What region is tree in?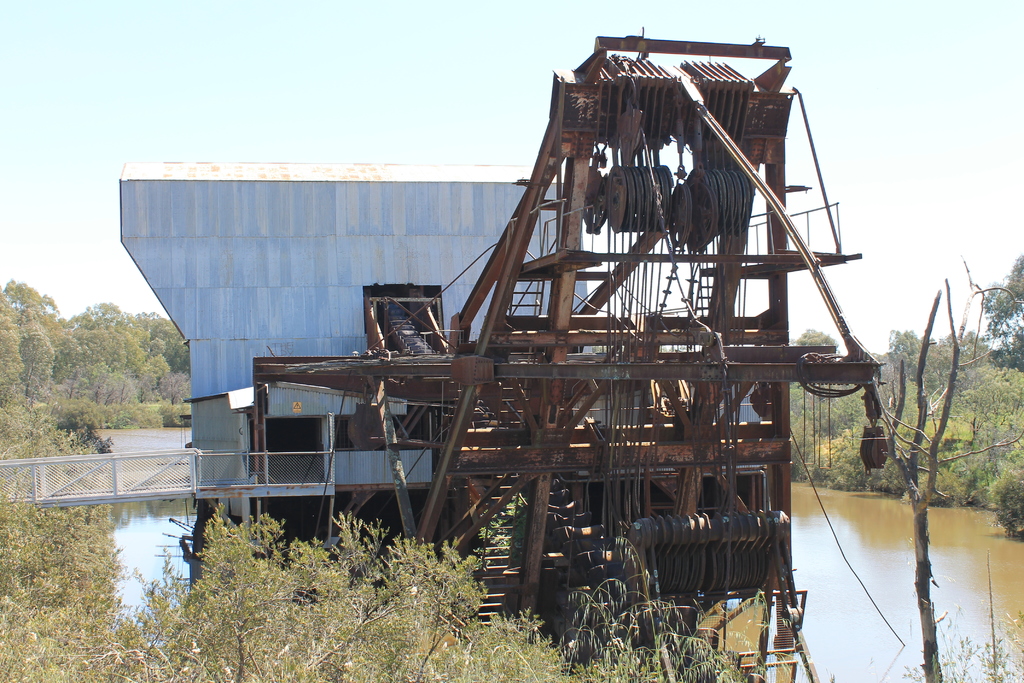
locate(872, 323, 991, 439).
